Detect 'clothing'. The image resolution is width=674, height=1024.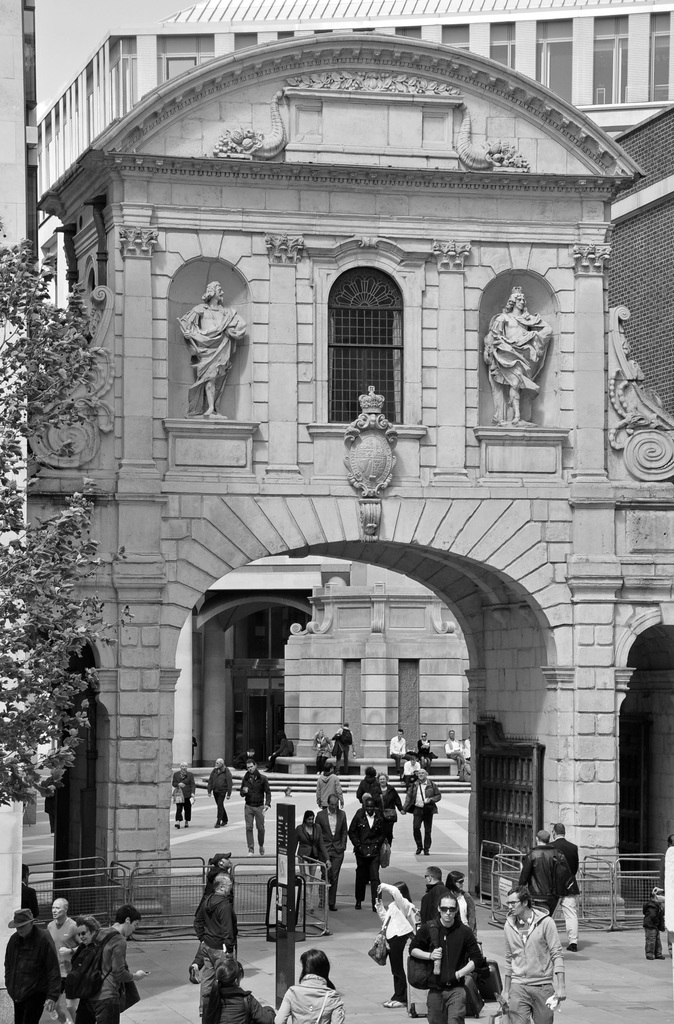
{"x1": 272, "y1": 975, "x2": 345, "y2": 1023}.
